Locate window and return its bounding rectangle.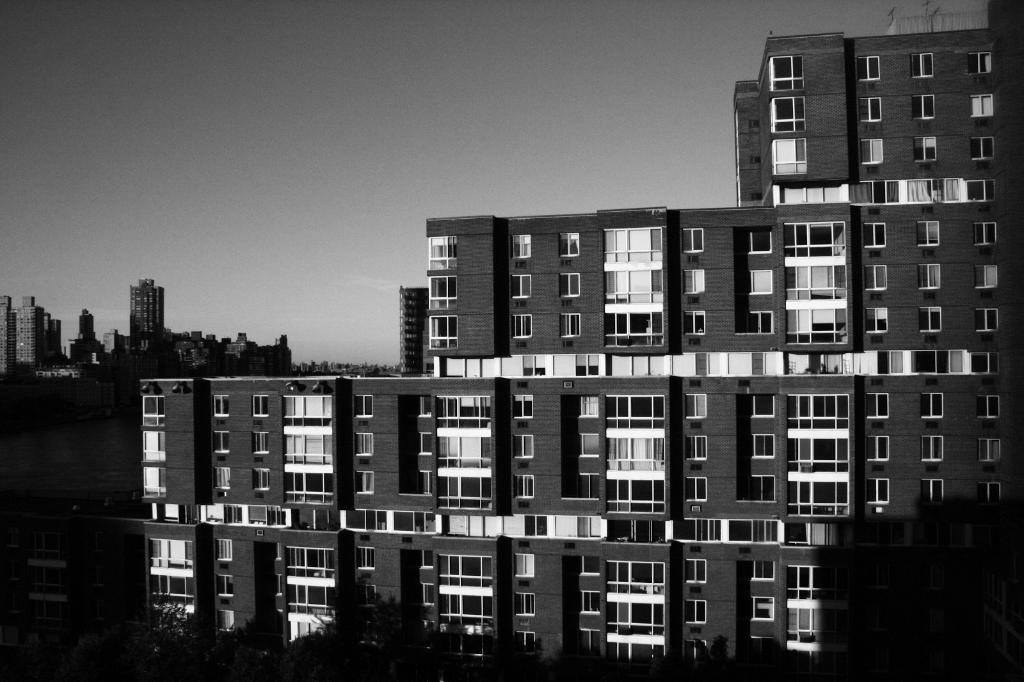
x1=140, y1=468, x2=166, y2=495.
